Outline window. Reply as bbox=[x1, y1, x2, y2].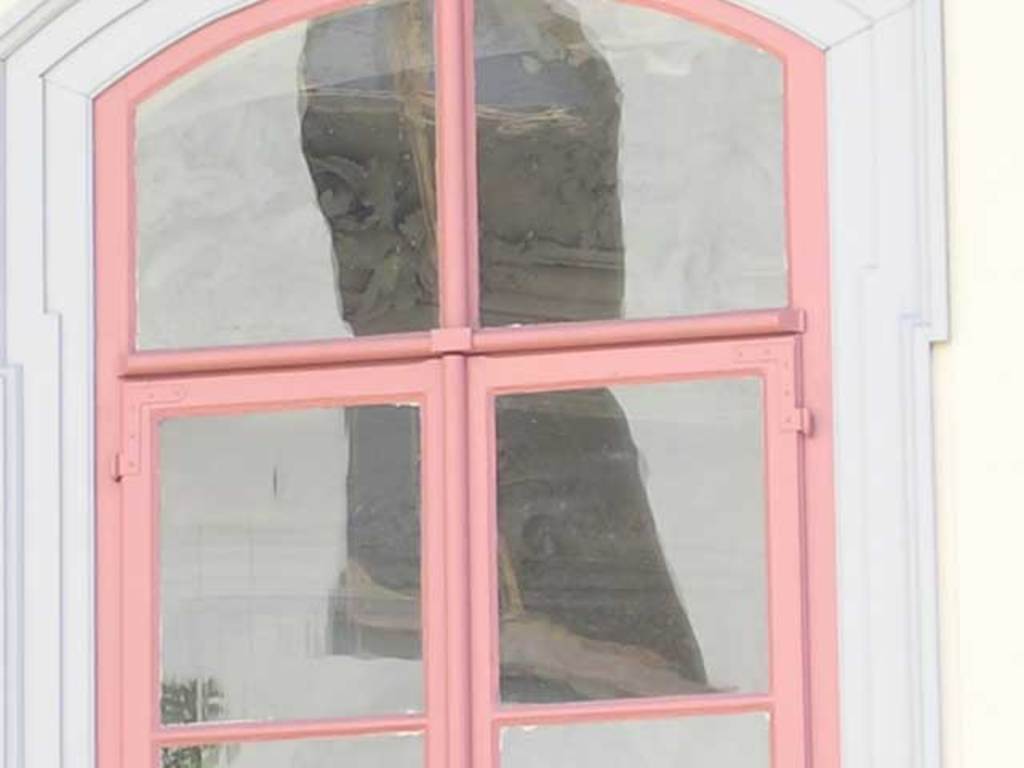
bbox=[50, 8, 936, 747].
